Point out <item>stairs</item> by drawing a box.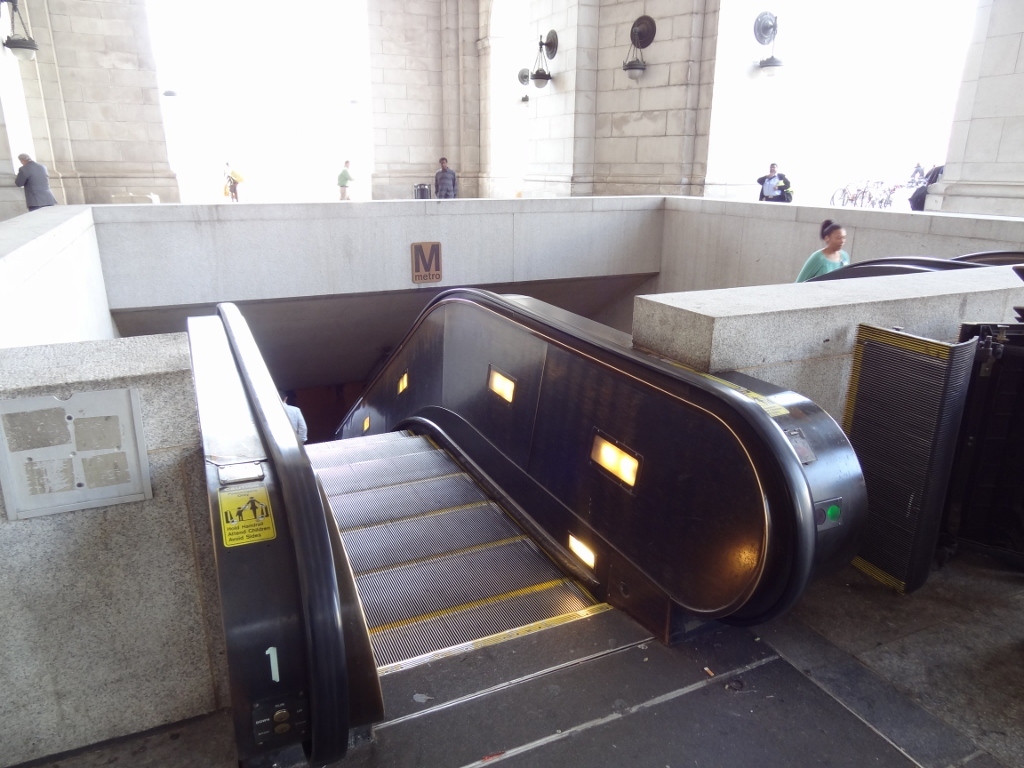
<bbox>301, 431, 608, 675</bbox>.
